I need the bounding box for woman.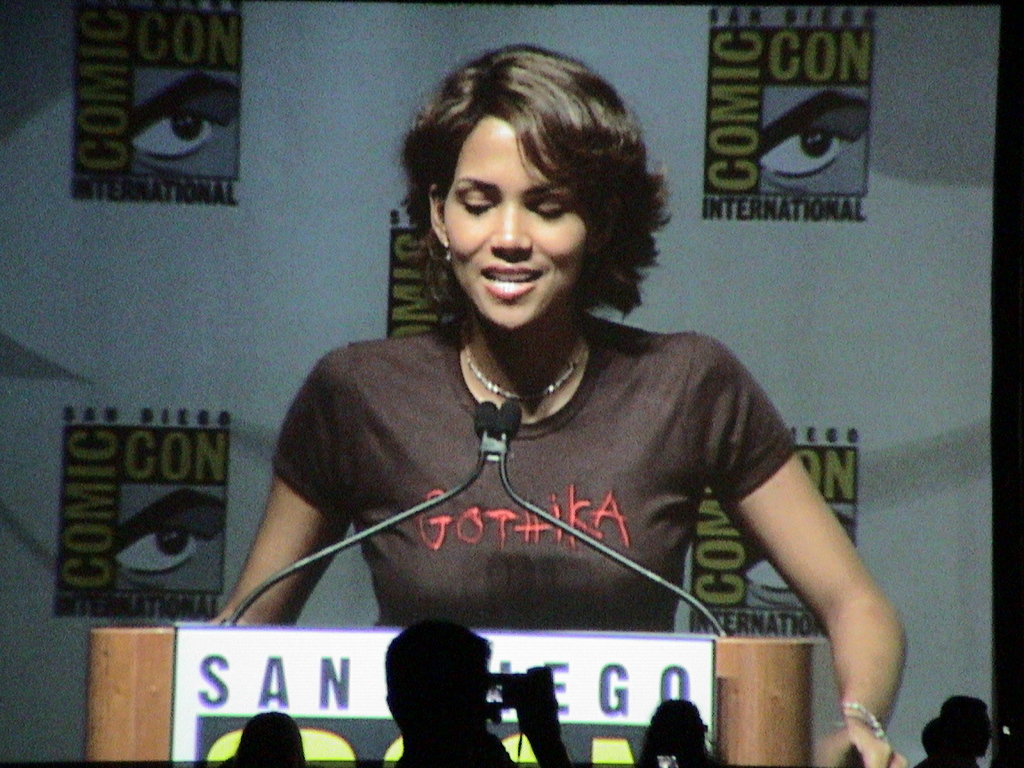
Here it is: 219:76:869:705.
